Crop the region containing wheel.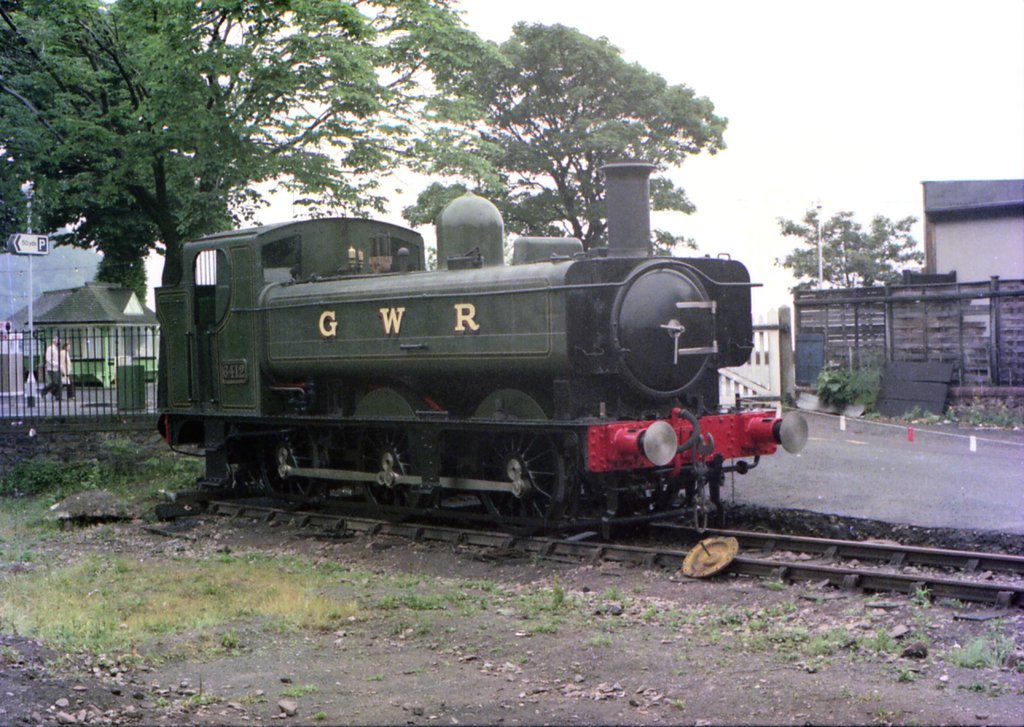
Crop region: [left=258, top=420, right=326, bottom=507].
